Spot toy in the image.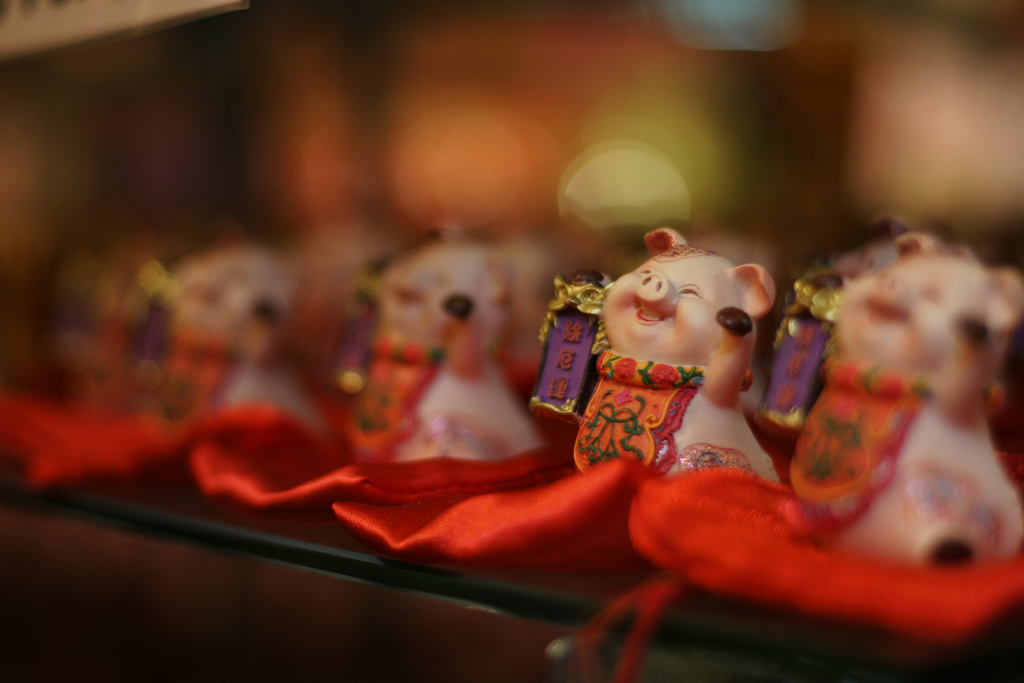
toy found at 784 213 1023 566.
